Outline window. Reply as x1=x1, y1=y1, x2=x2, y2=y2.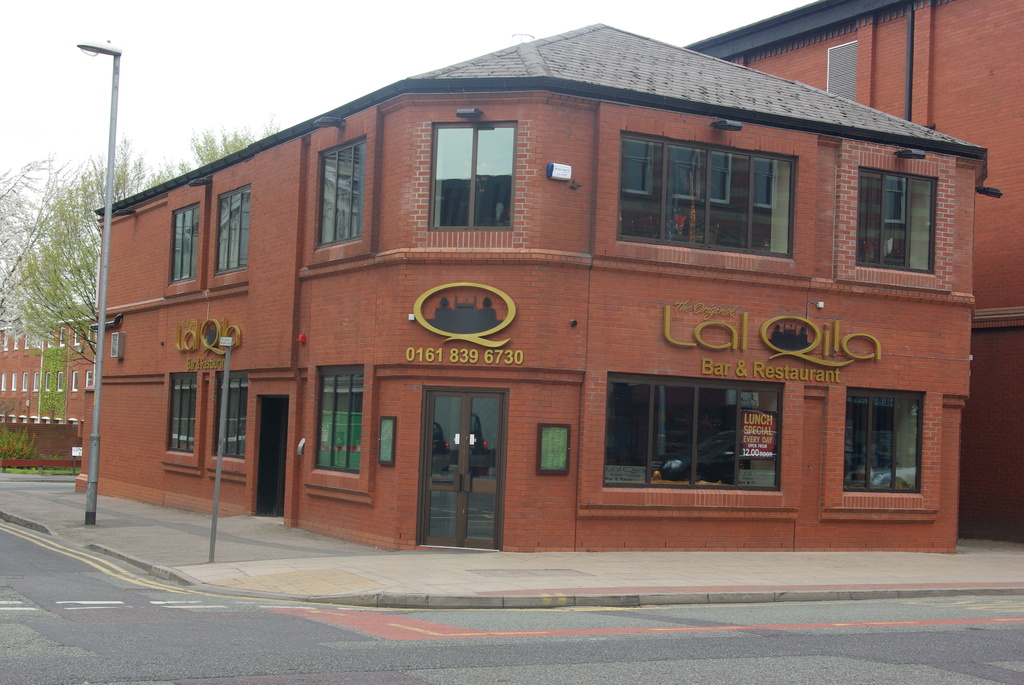
x1=856, y1=164, x2=937, y2=276.
